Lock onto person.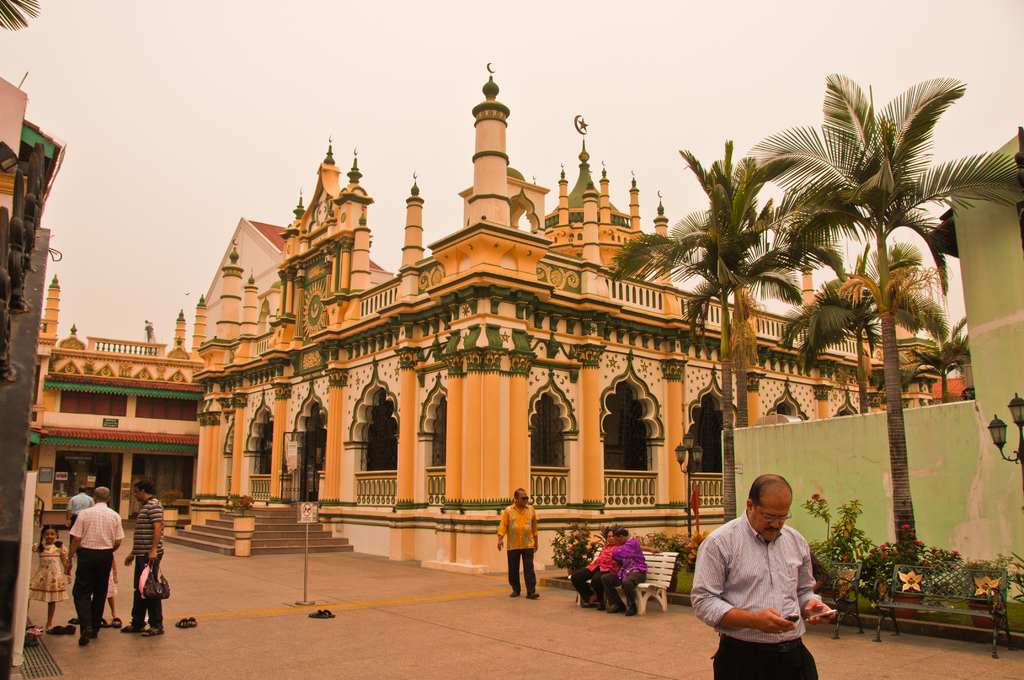
Locked: (x1=566, y1=528, x2=617, y2=604).
